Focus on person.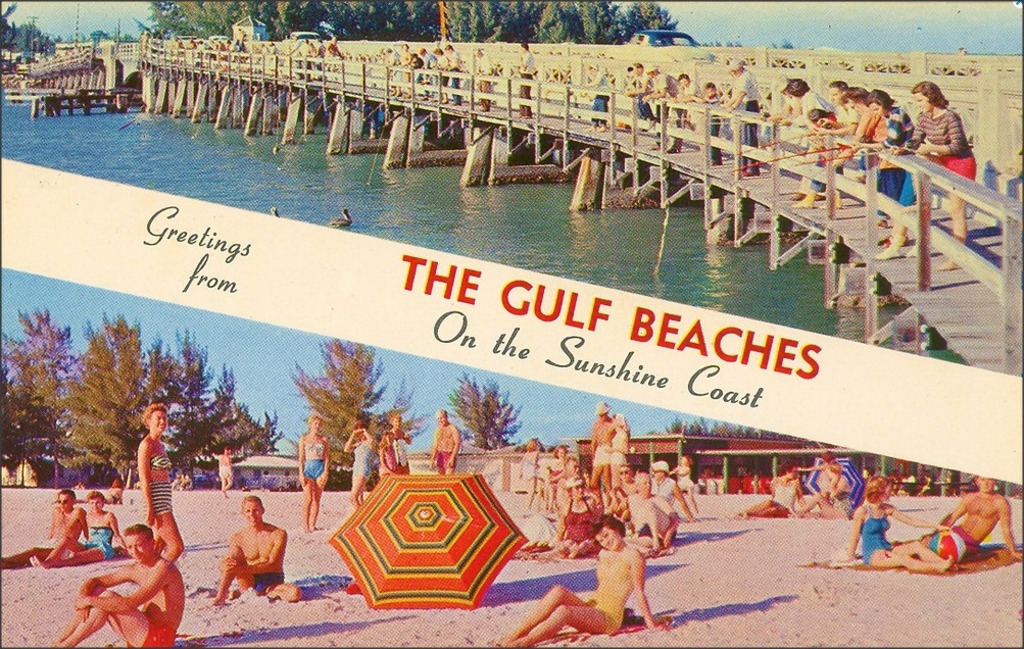
Focused at x1=294, y1=415, x2=333, y2=532.
